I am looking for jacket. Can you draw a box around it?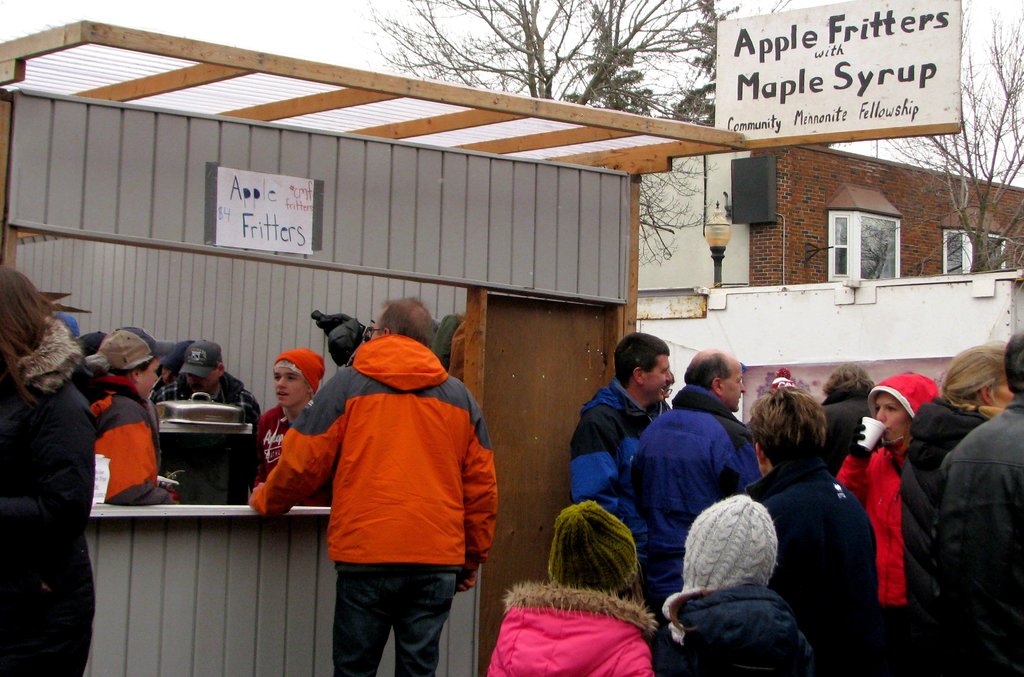
Sure, the bounding box is 624/385/762/597.
